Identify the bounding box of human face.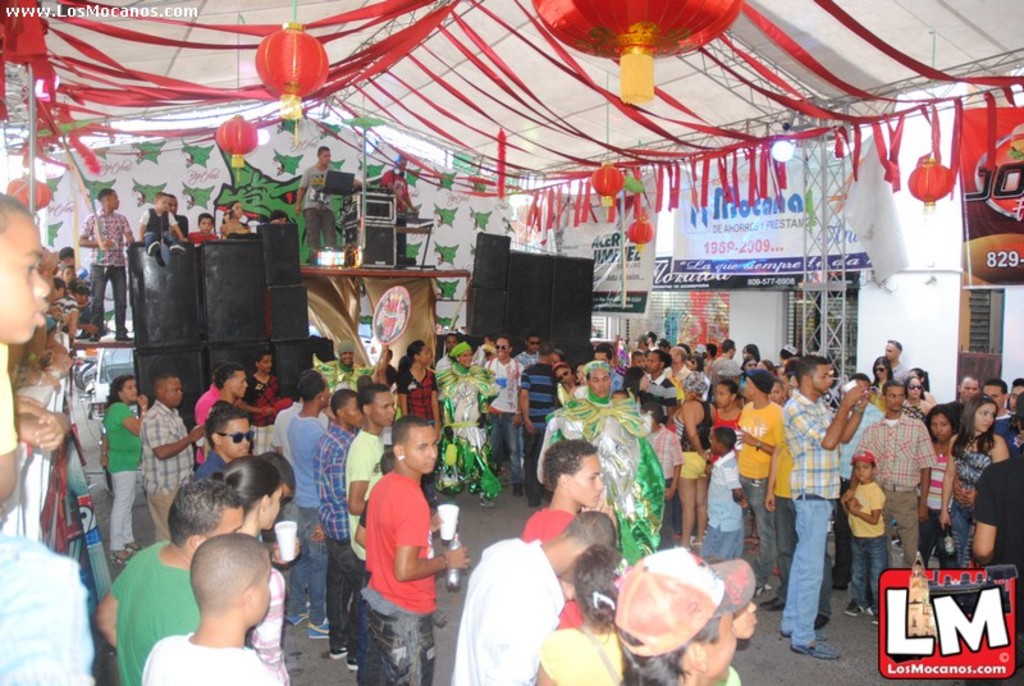
left=975, top=404, right=996, bottom=434.
